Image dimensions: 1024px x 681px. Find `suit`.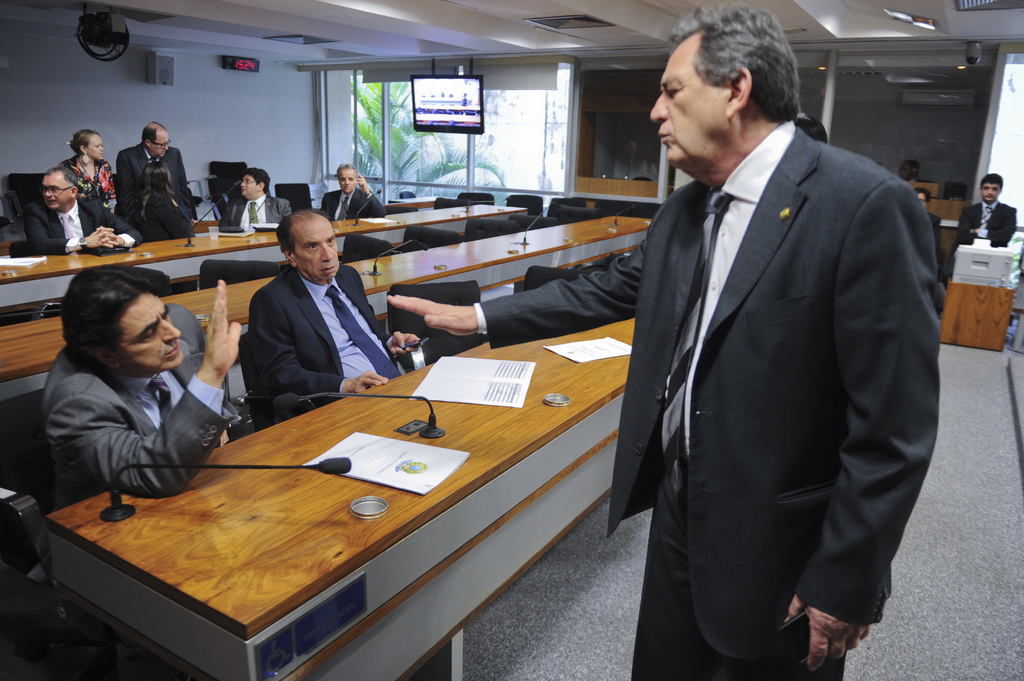
select_region(26, 204, 139, 255).
